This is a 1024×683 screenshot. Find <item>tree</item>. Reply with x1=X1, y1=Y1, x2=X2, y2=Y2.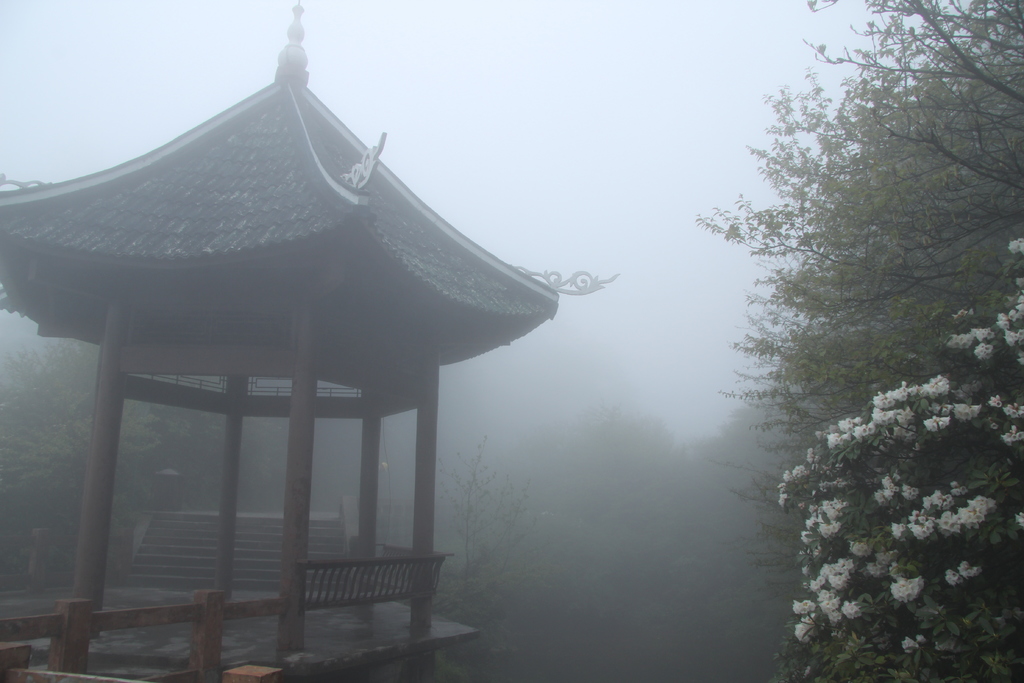
x1=703, y1=24, x2=991, y2=638.
